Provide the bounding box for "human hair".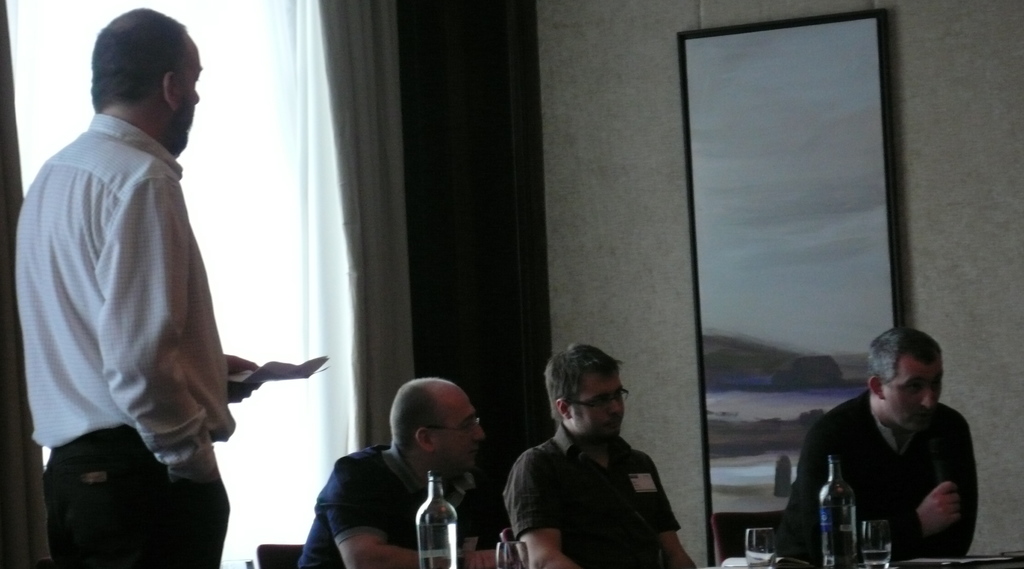
region(868, 326, 943, 384).
